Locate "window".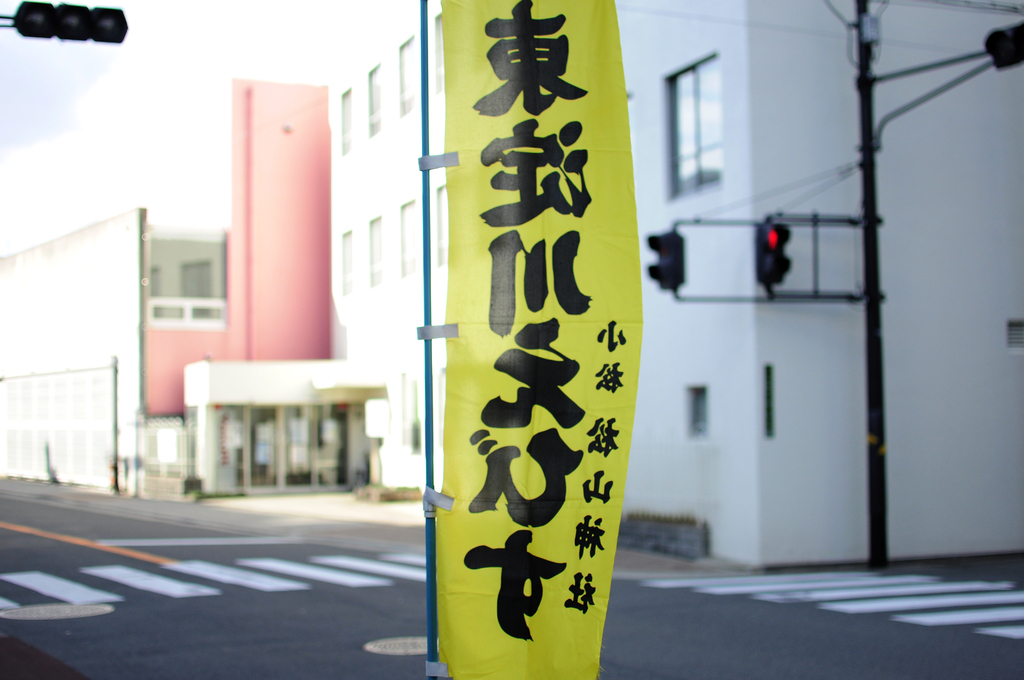
Bounding box: box=[1005, 320, 1023, 356].
